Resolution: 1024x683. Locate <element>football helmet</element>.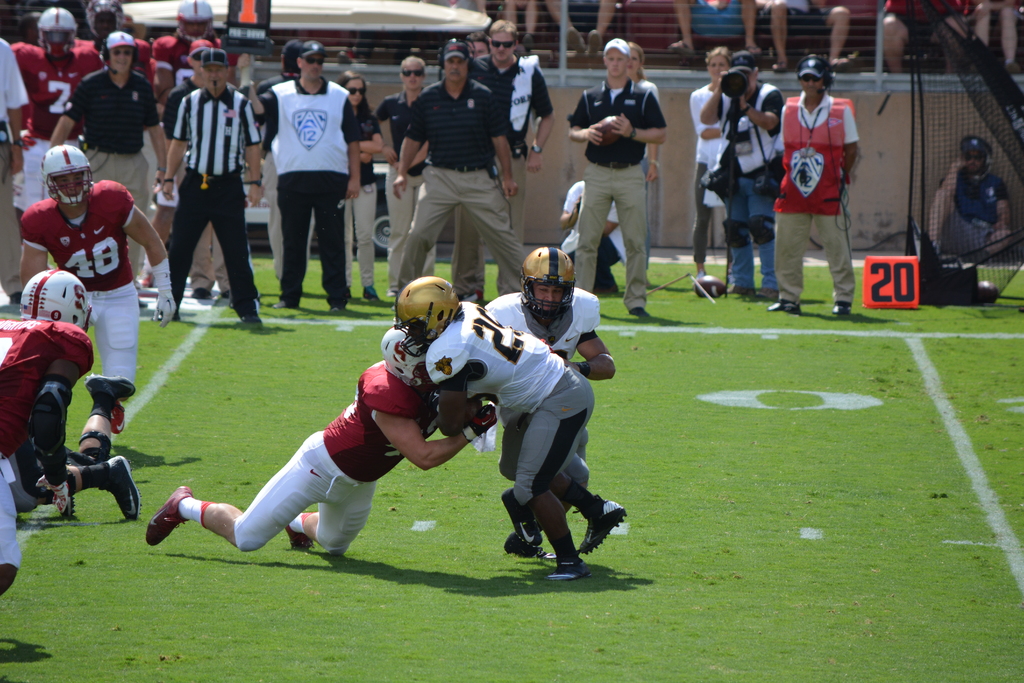
rect(14, 267, 99, 331).
